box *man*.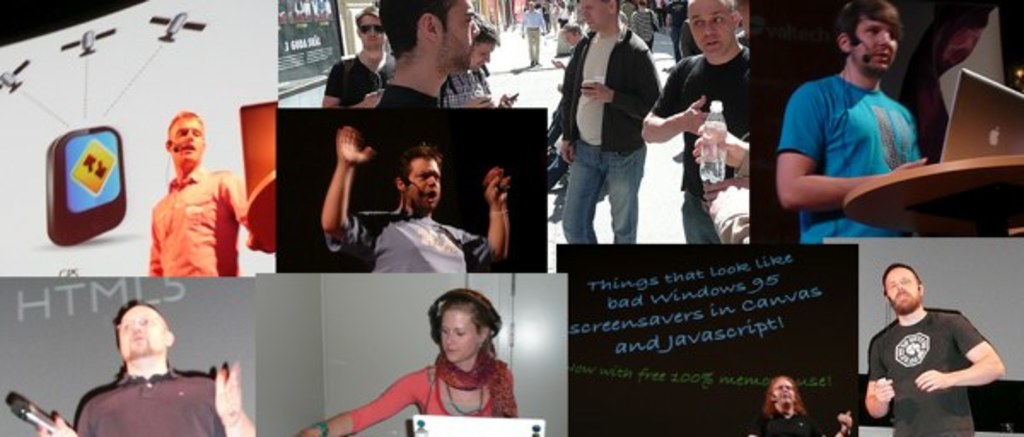
775,0,934,249.
